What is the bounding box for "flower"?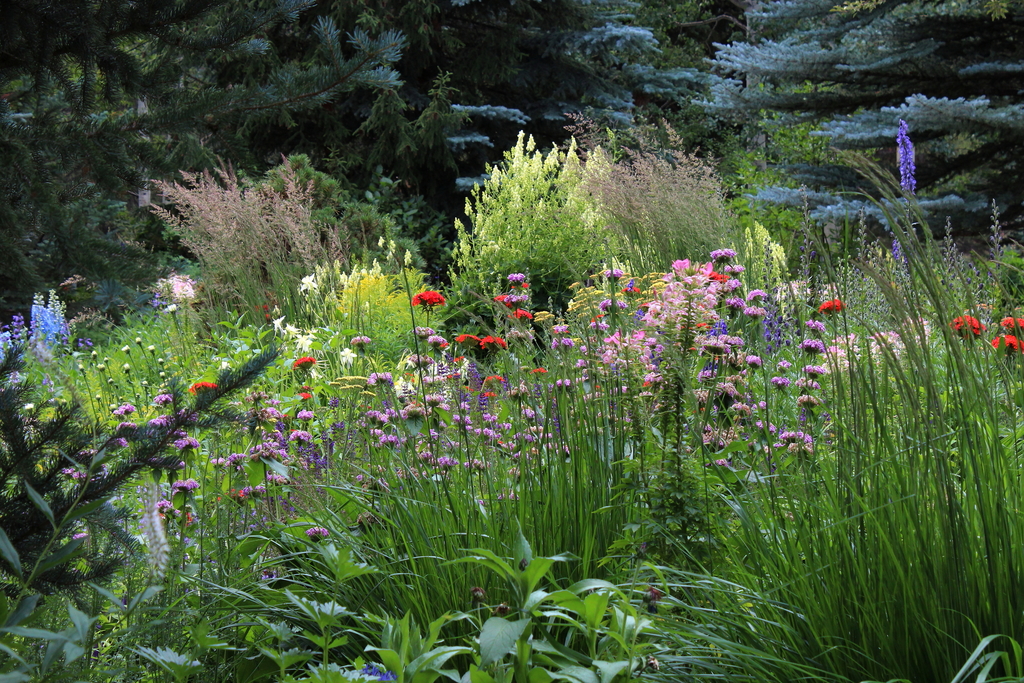
rect(991, 334, 1023, 356).
